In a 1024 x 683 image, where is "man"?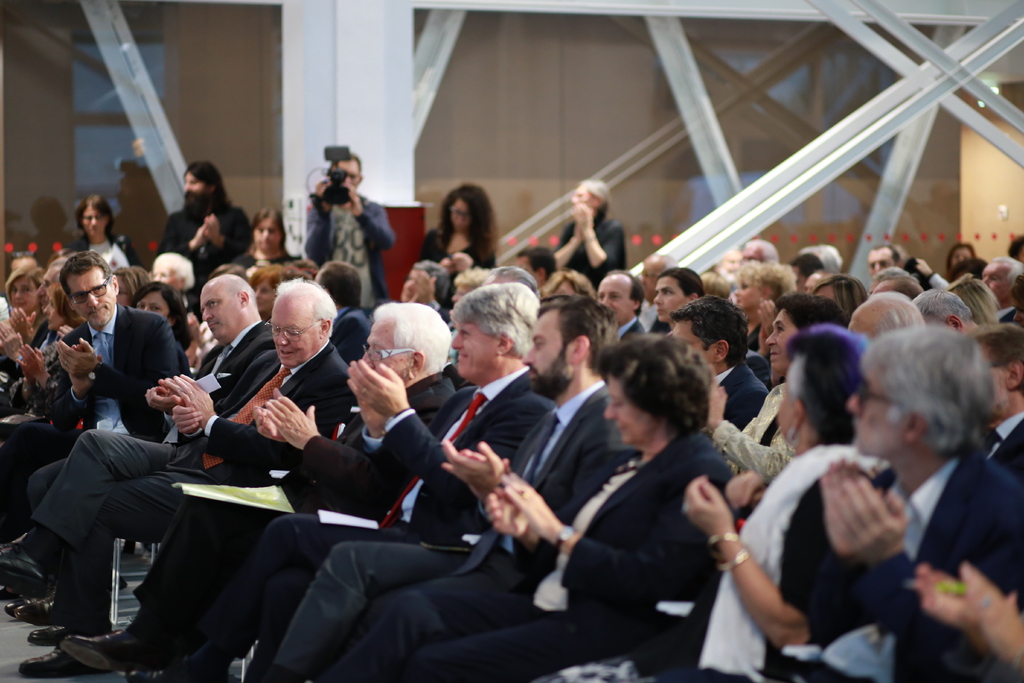
255 293 617 682.
